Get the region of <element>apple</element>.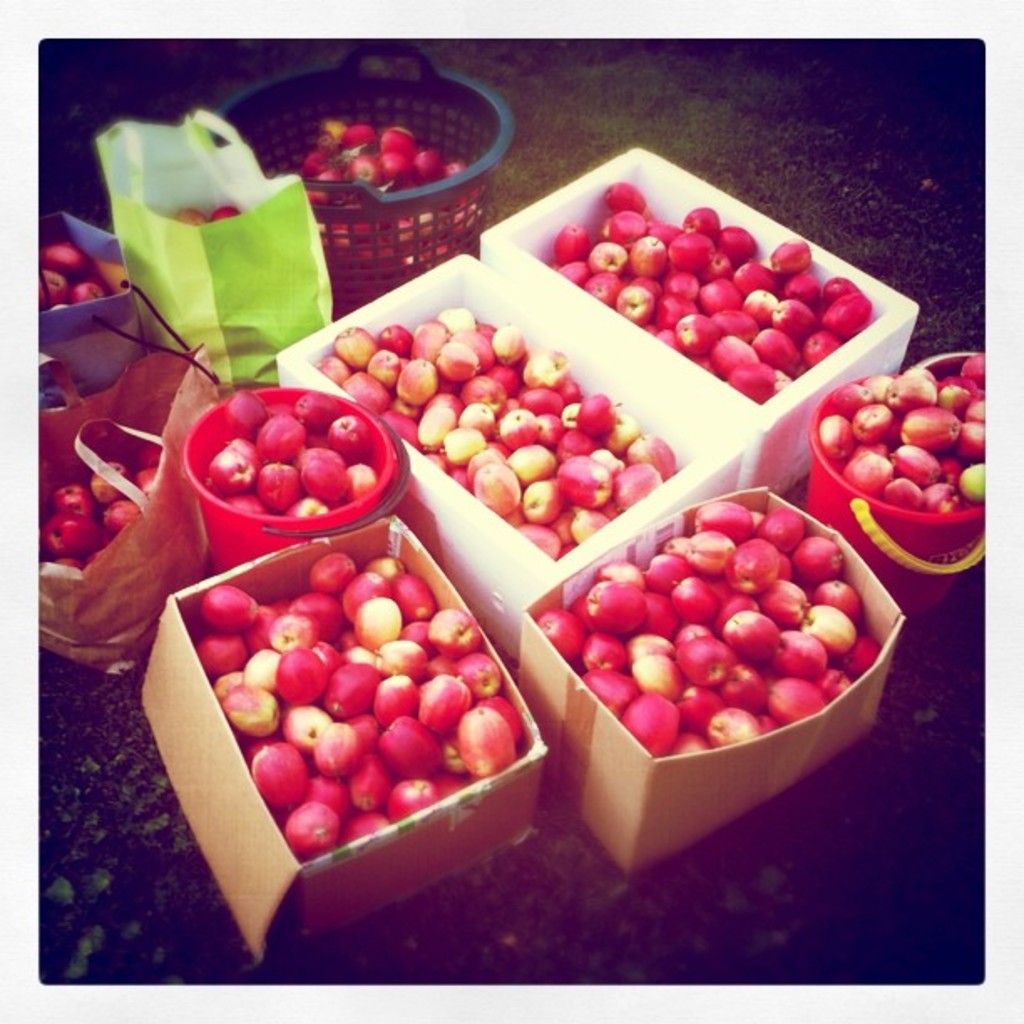
70 276 110 305.
